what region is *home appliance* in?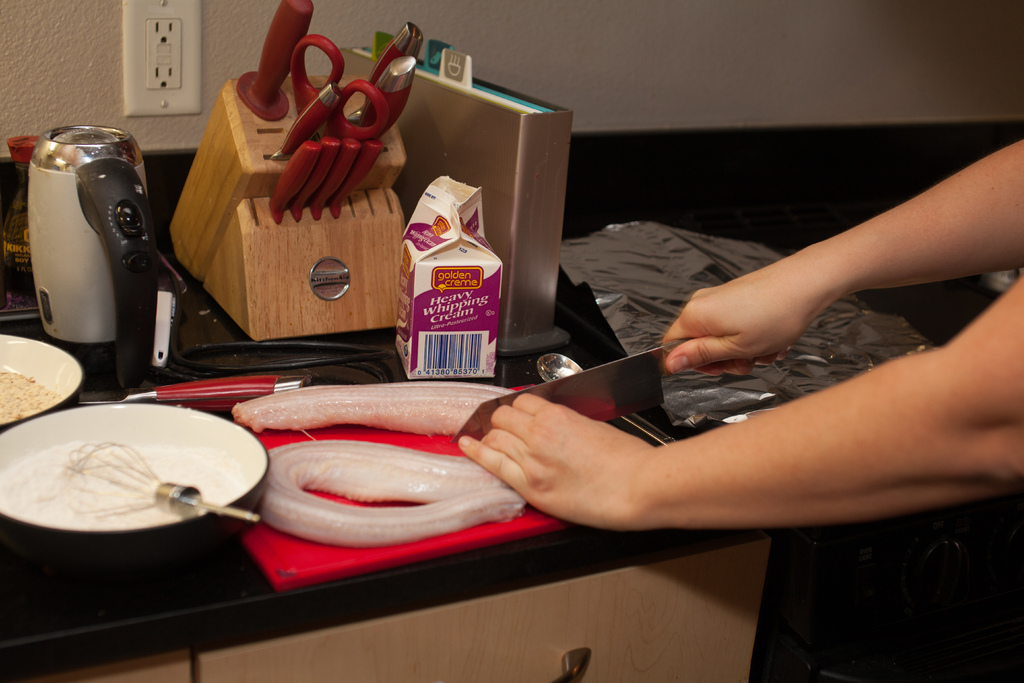
bbox=(337, 30, 575, 356).
